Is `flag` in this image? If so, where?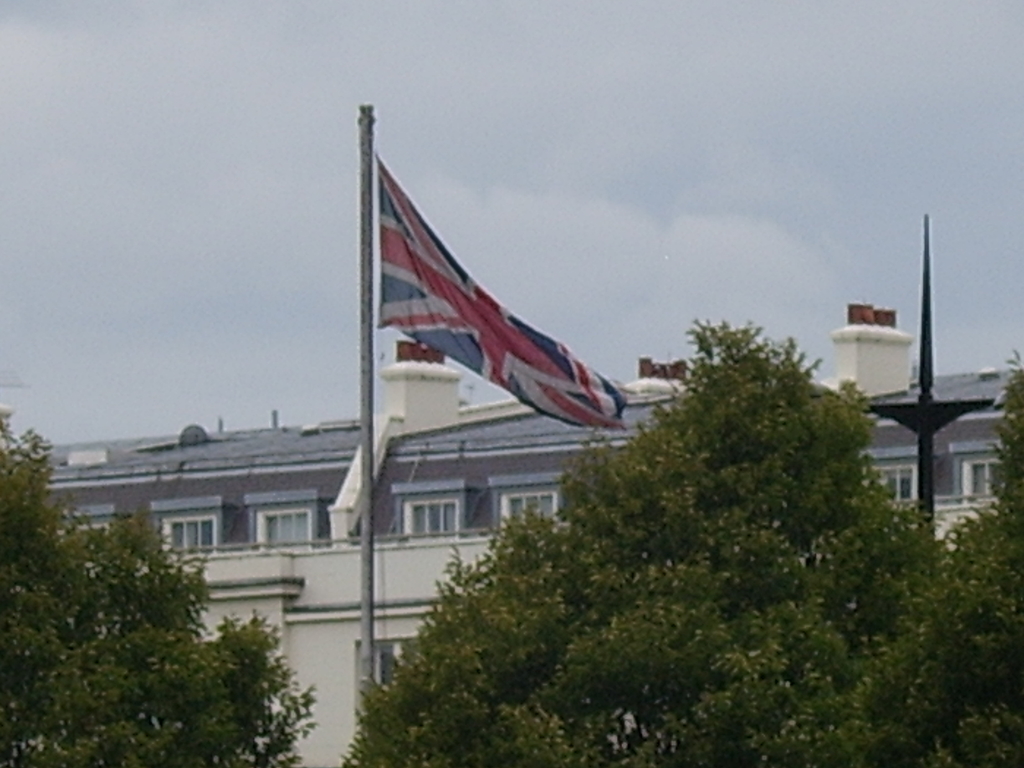
Yes, at [377,150,627,435].
